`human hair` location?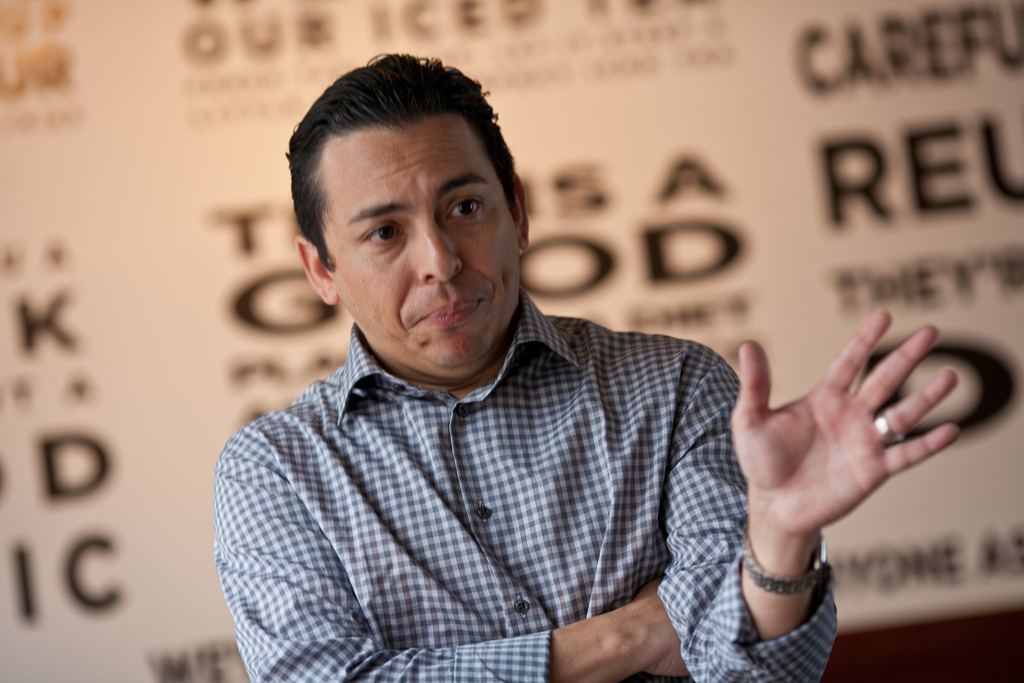
x1=280 y1=44 x2=525 y2=273
